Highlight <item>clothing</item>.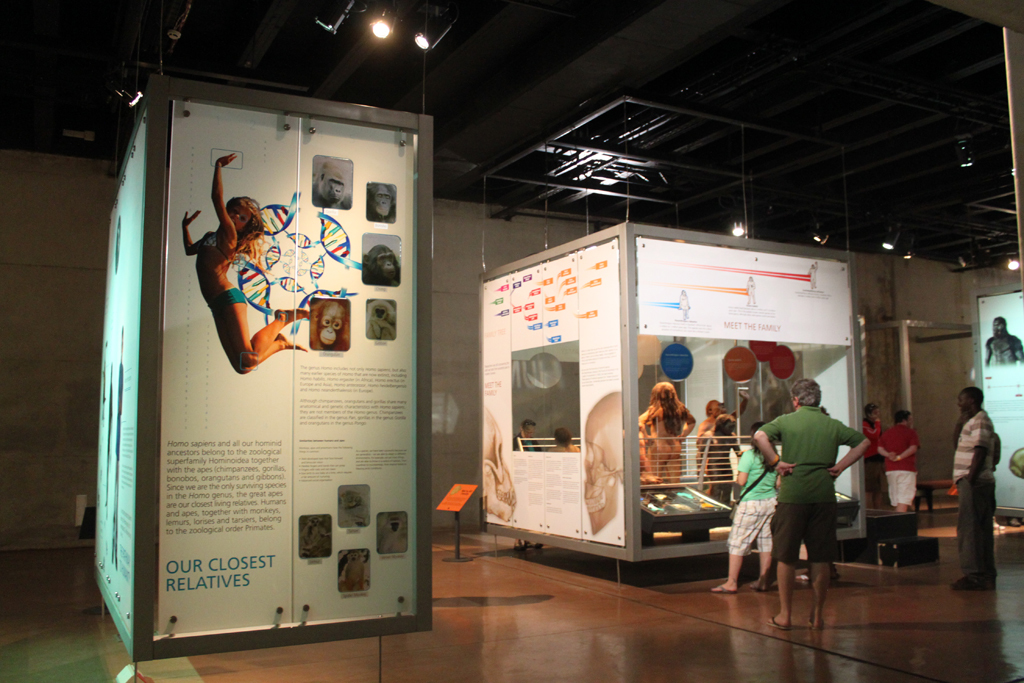
Highlighted region: x1=513 y1=433 x2=540 y2=456.
